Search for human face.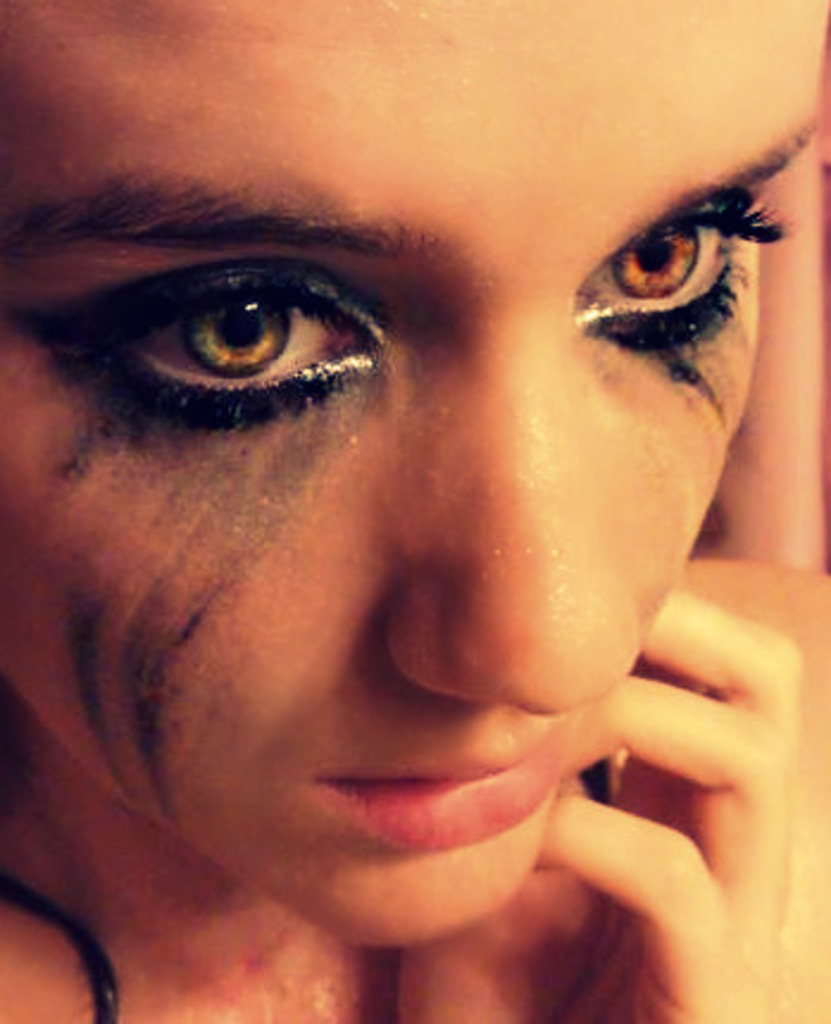
Found at 0/0/829/950.
